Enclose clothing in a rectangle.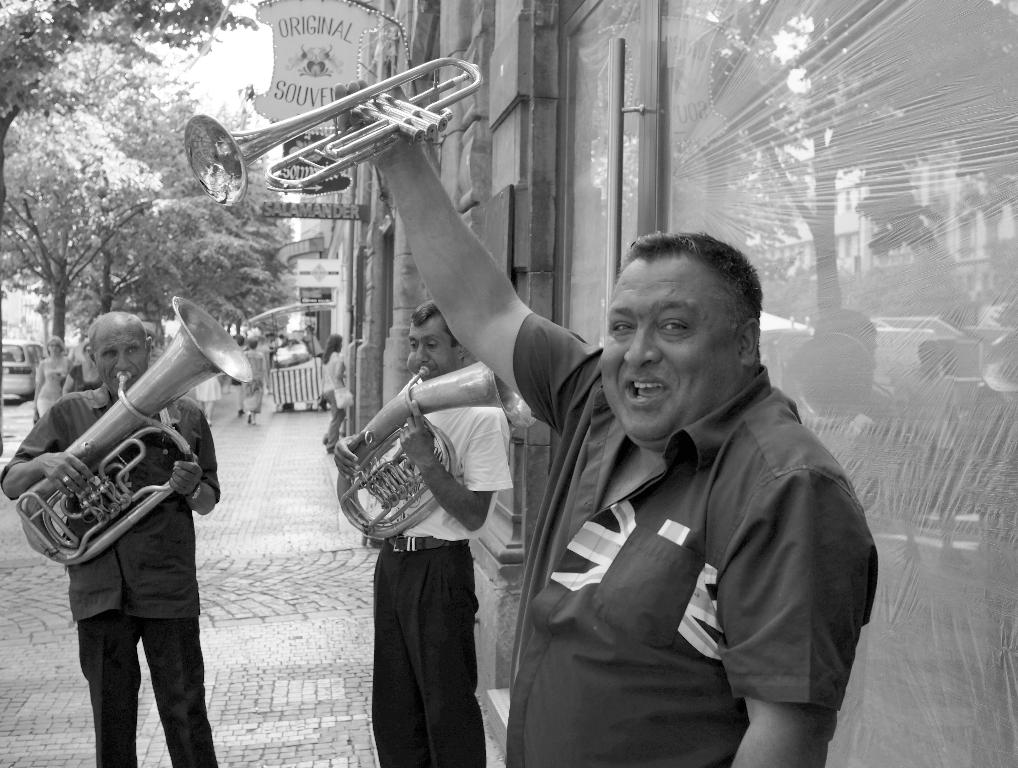
[237,343,265,410].
